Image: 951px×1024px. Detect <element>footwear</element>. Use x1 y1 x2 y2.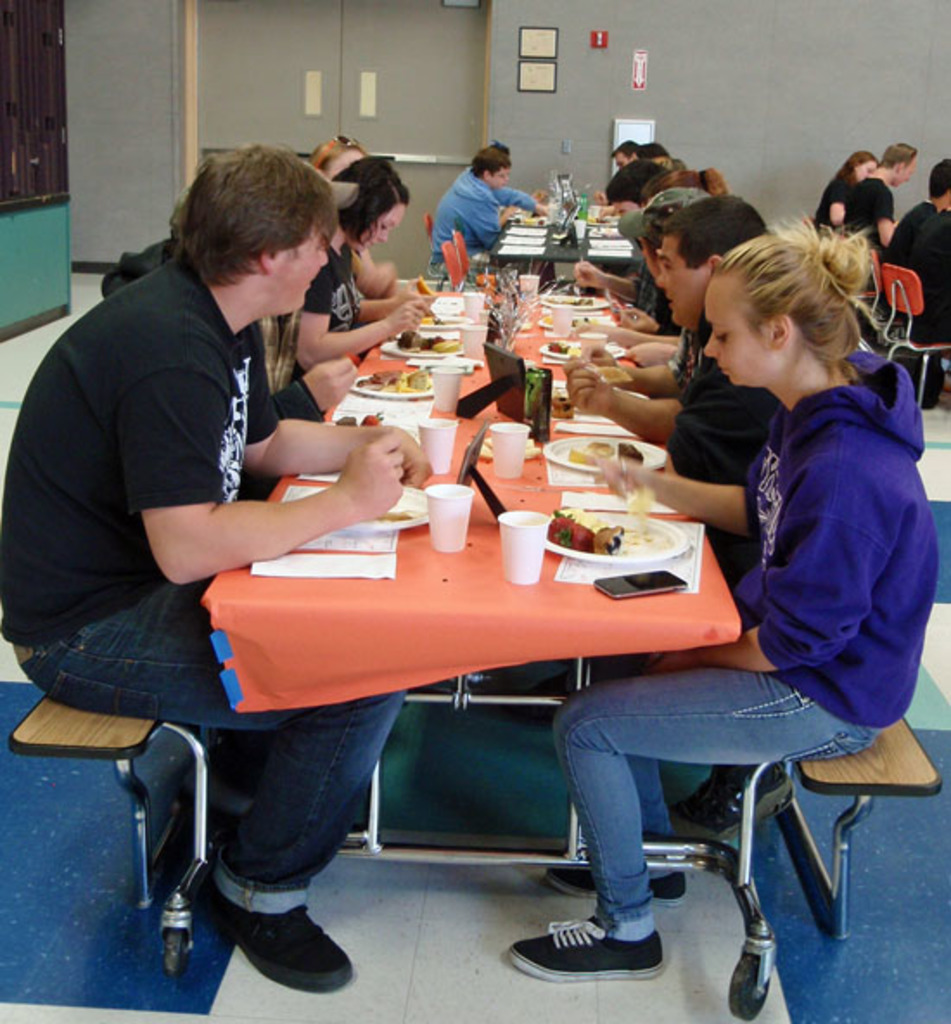
508 917 662 977.
